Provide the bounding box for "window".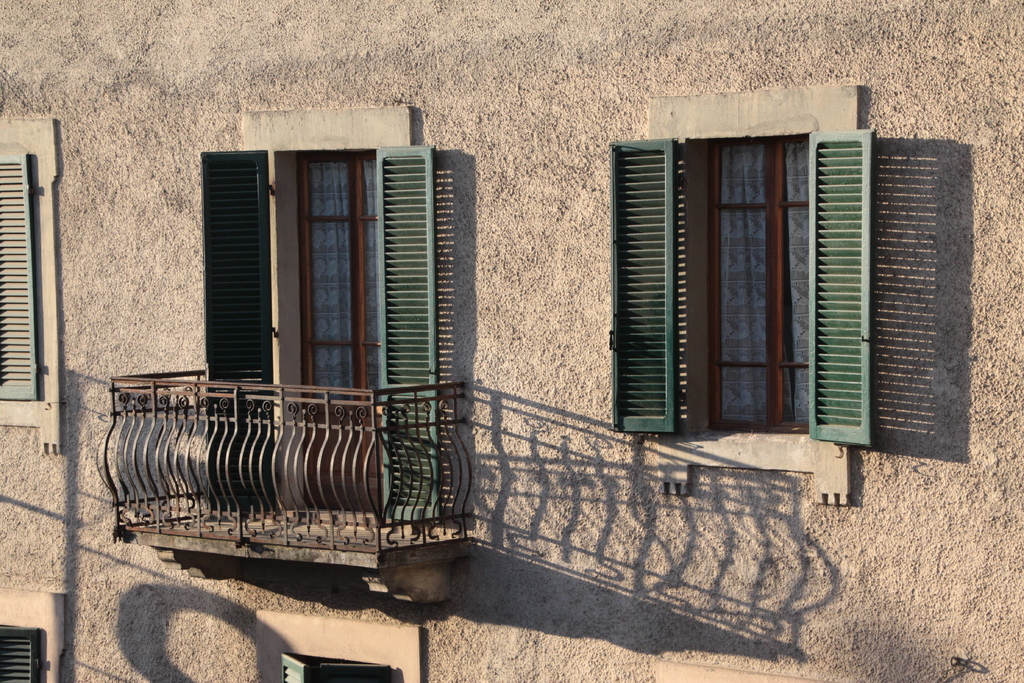
[0,588,71,673].
